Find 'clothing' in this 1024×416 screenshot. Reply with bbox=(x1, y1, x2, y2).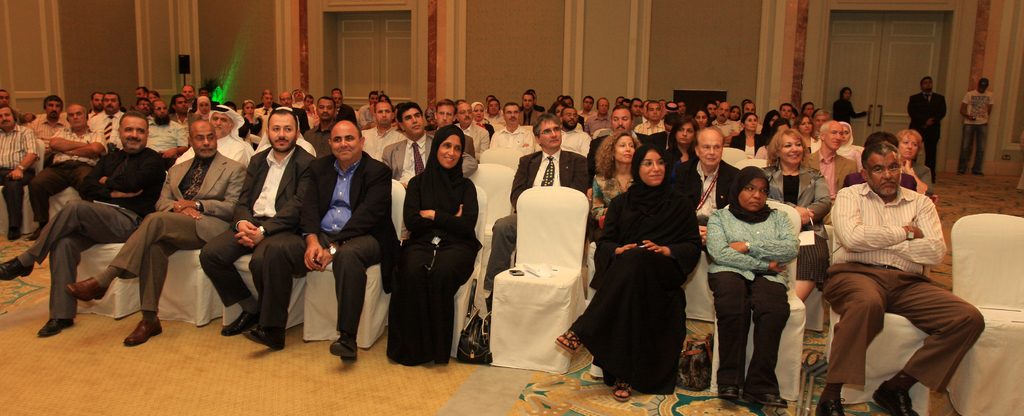
bbox=(699, 196, 805, 397).
